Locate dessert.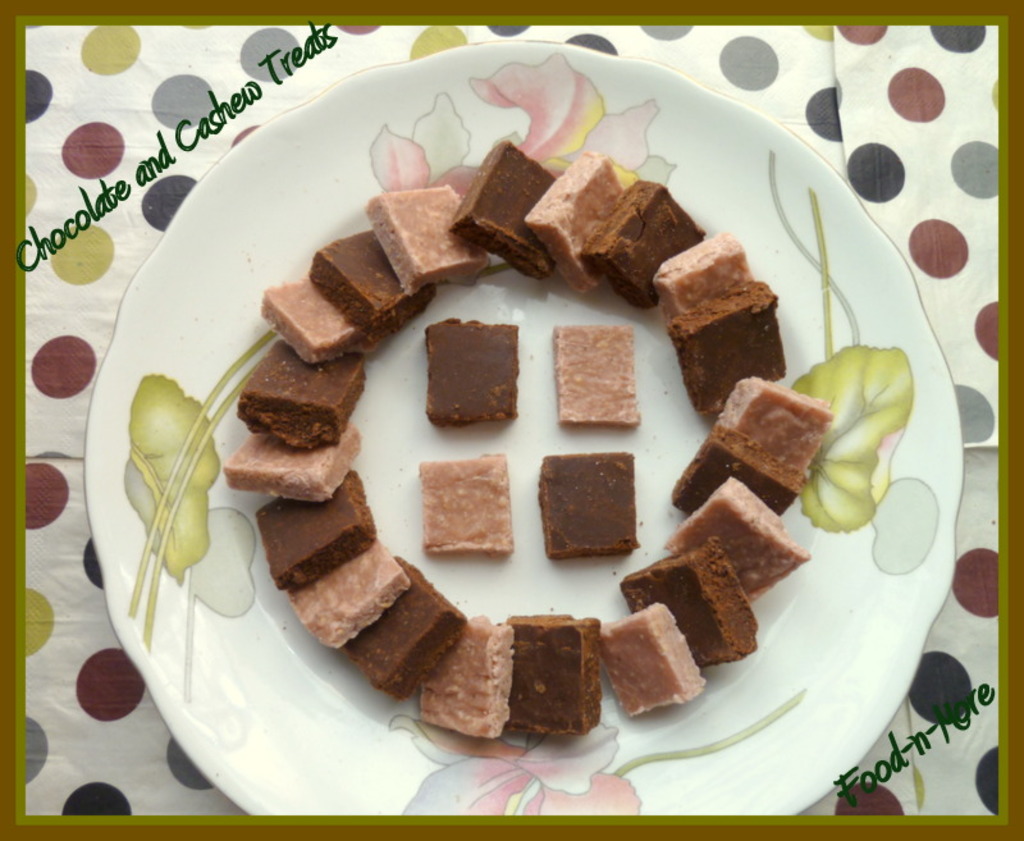
Bounding box: l=412, t=445, r=511, b=554.
